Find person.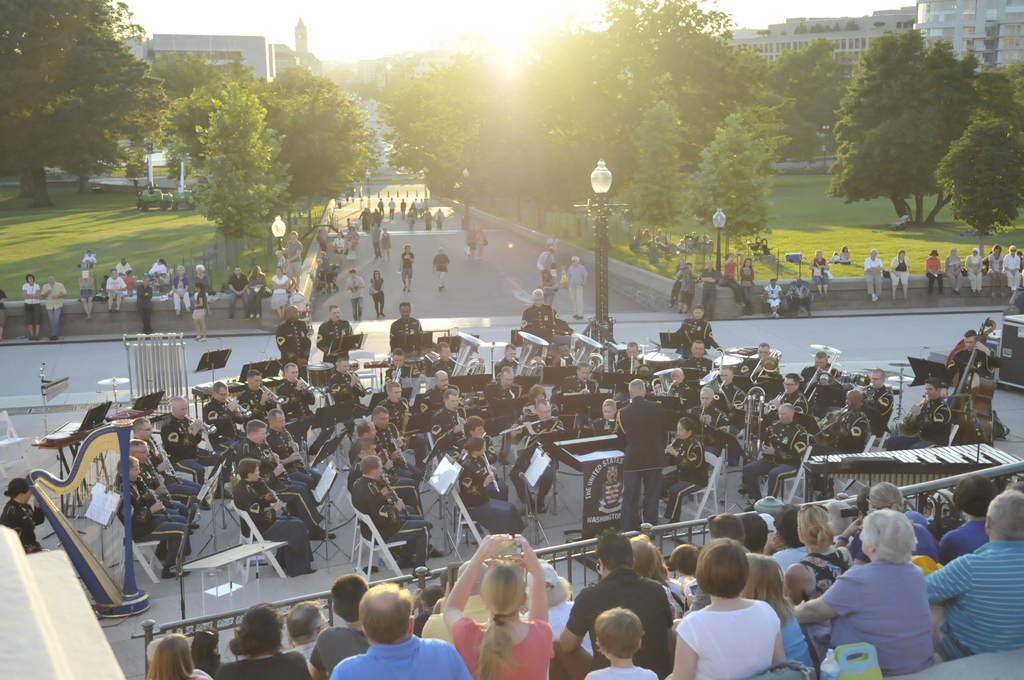
<bbox>552, 526, 672, 679</bbox>.
